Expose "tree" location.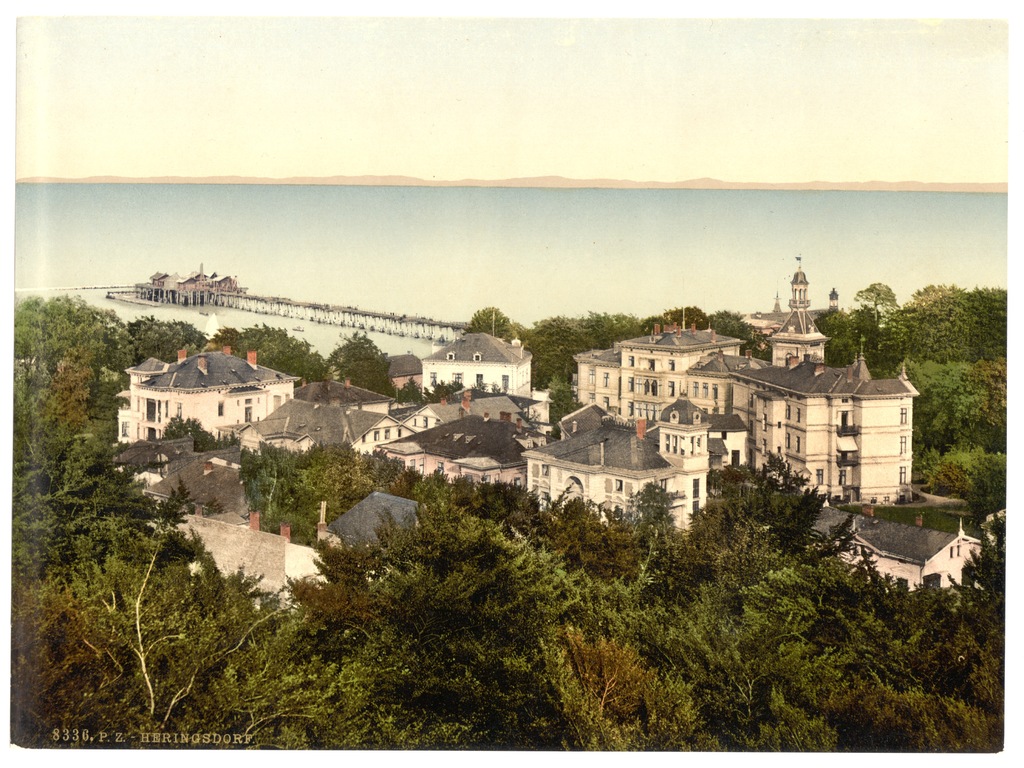
Exposed at bbox(665, 302, 713, 340).
